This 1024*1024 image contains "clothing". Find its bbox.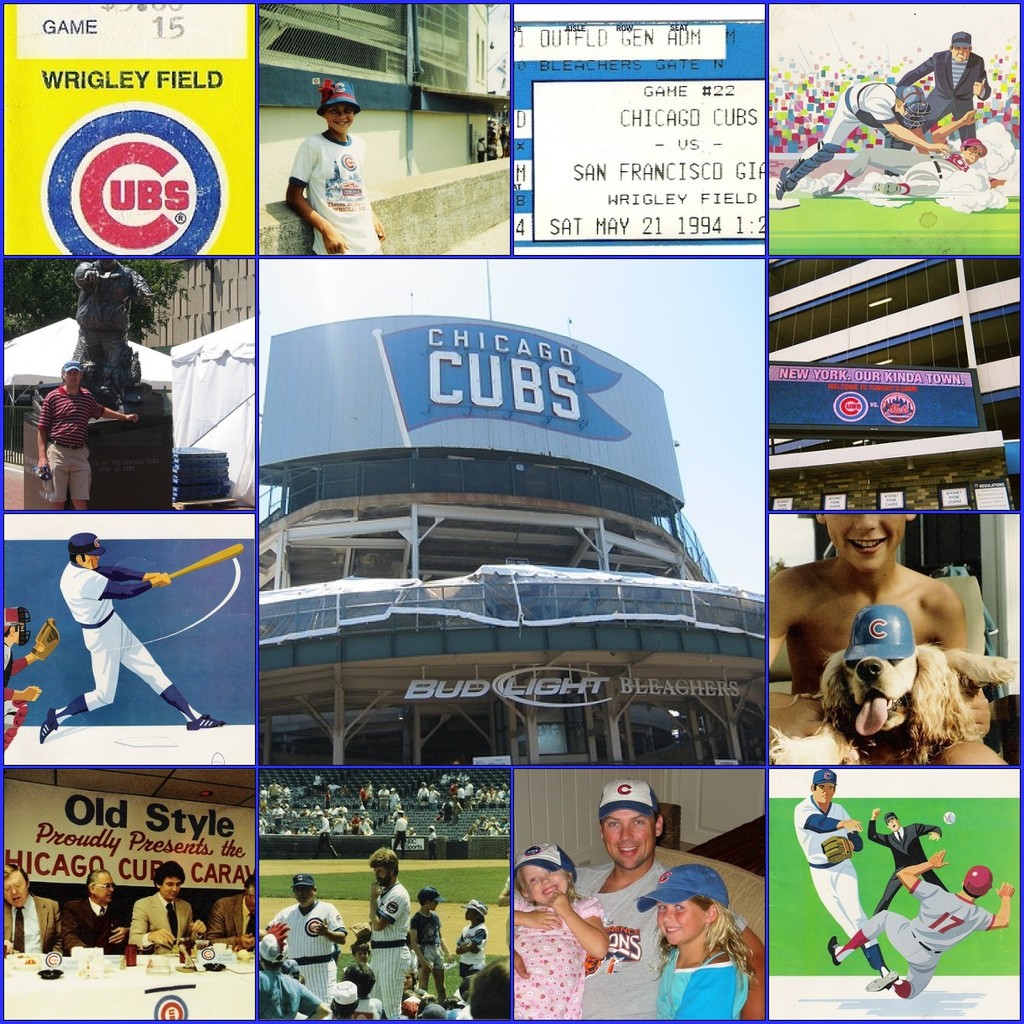
262,892,352,1017.
